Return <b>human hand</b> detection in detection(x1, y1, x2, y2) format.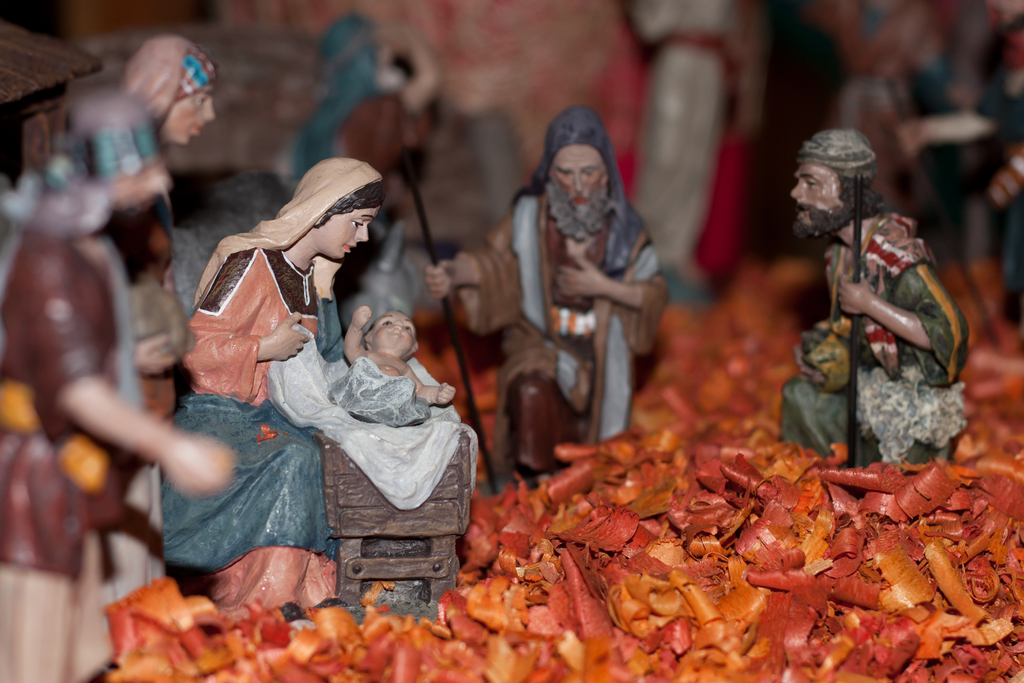
detection(136, 331, 177, 382).
